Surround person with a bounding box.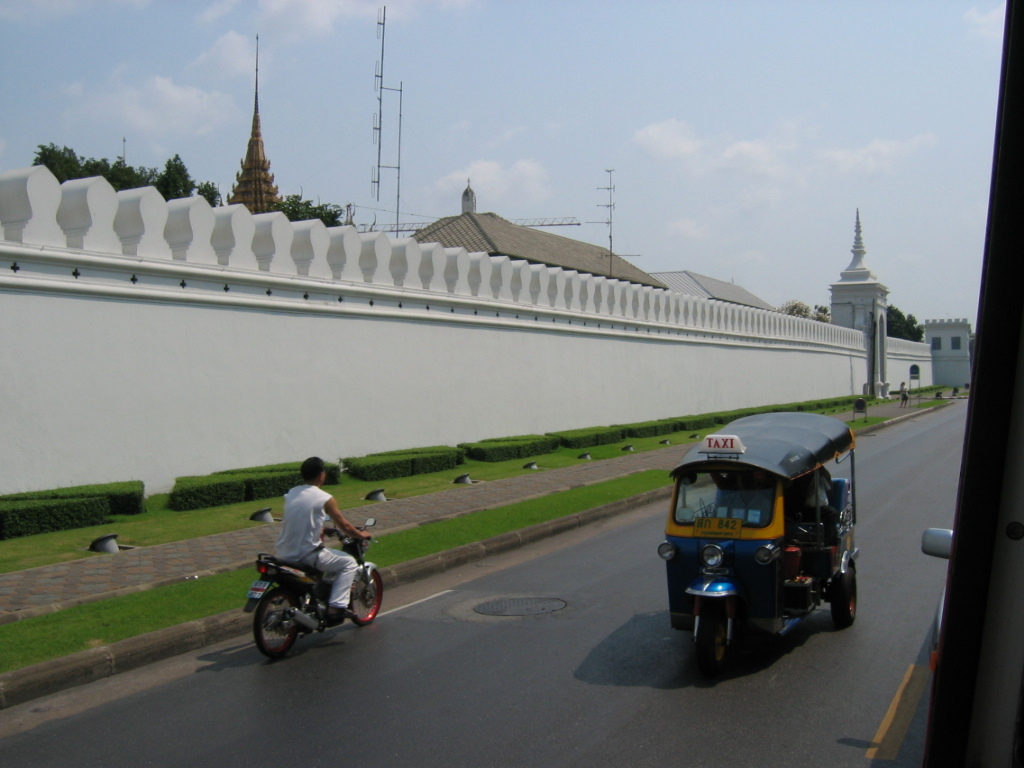
(x1=274, y1=452, x2=371, y2=613).
